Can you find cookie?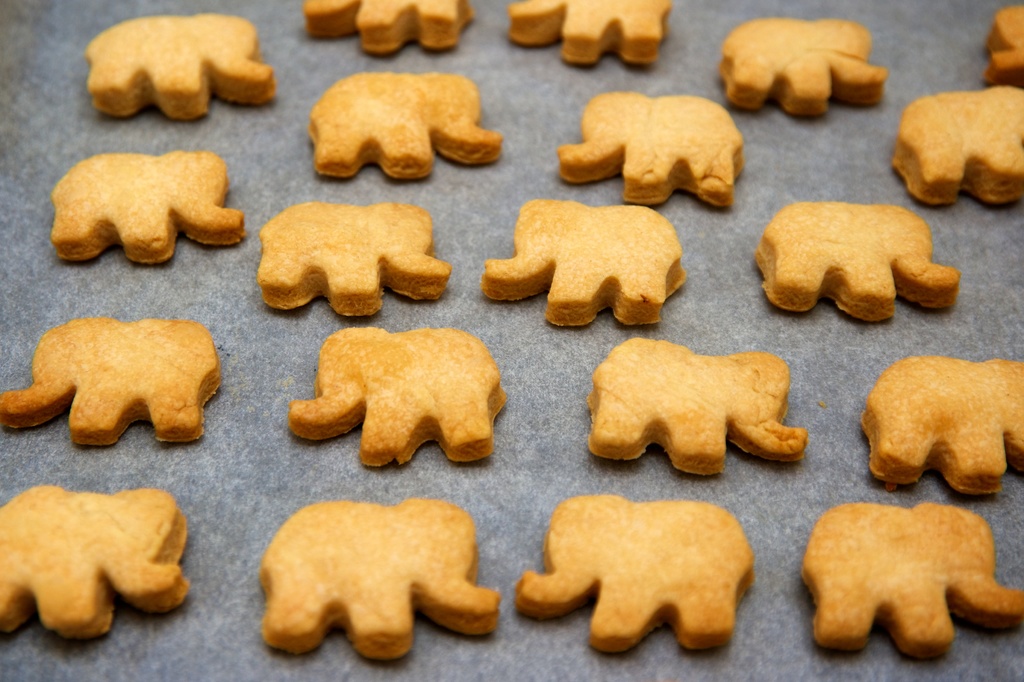
Yes, bounding box: 553:89:746:209.
